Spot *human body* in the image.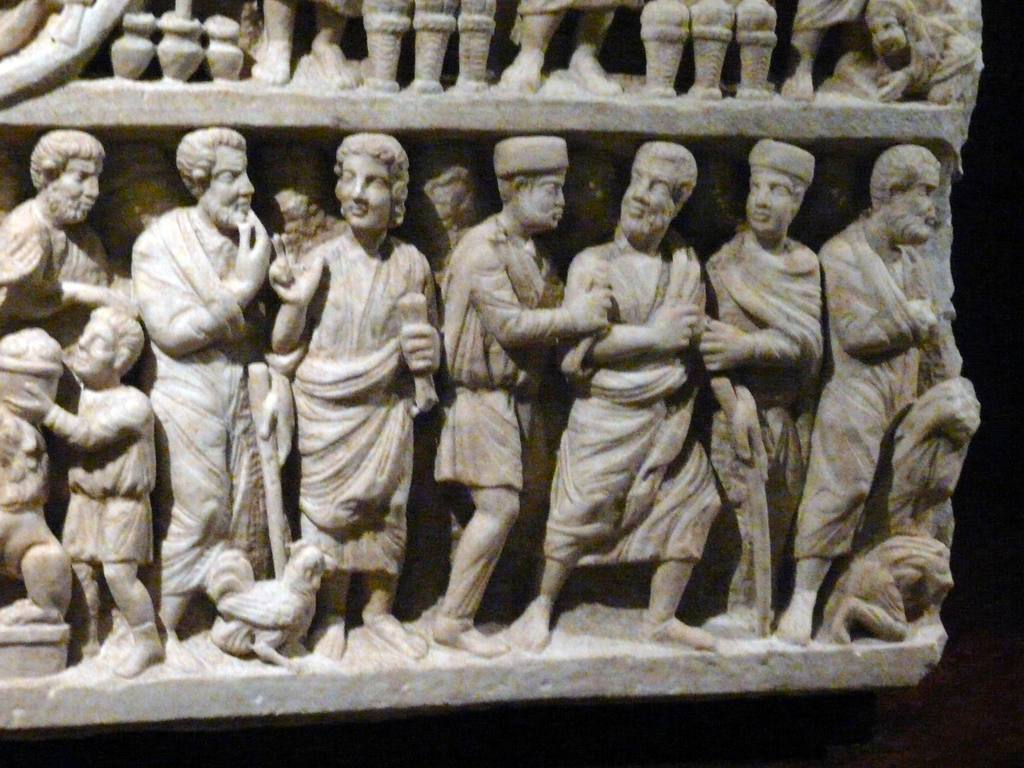
*human body* found at x1=440 y1=214 x2=615 y2=667.
